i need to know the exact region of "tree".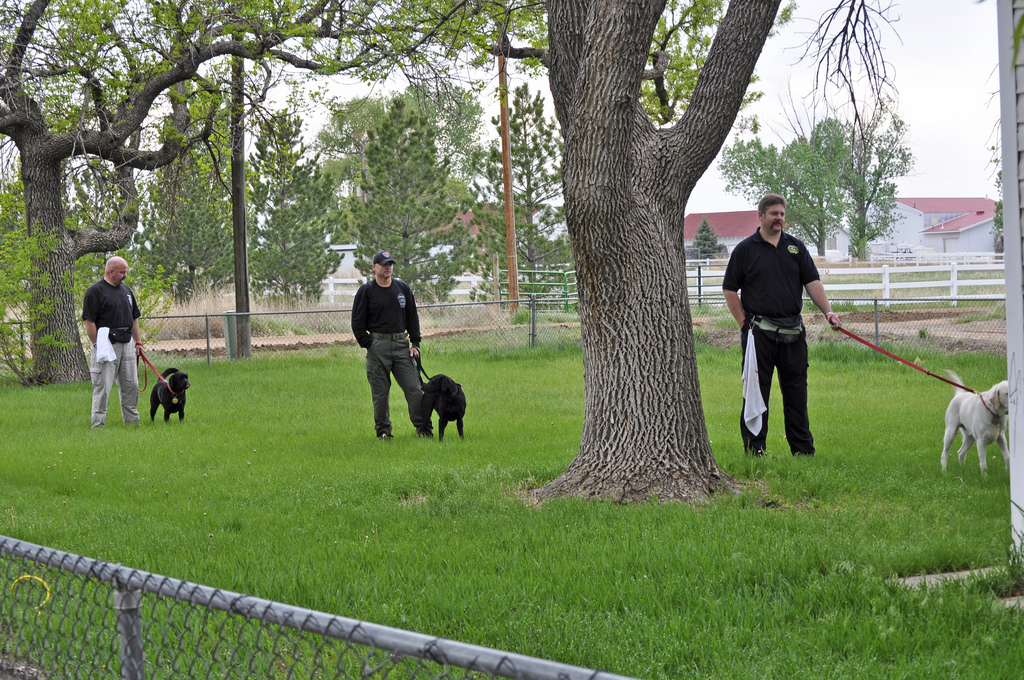
Region: region(147, 84, 253, 304).
